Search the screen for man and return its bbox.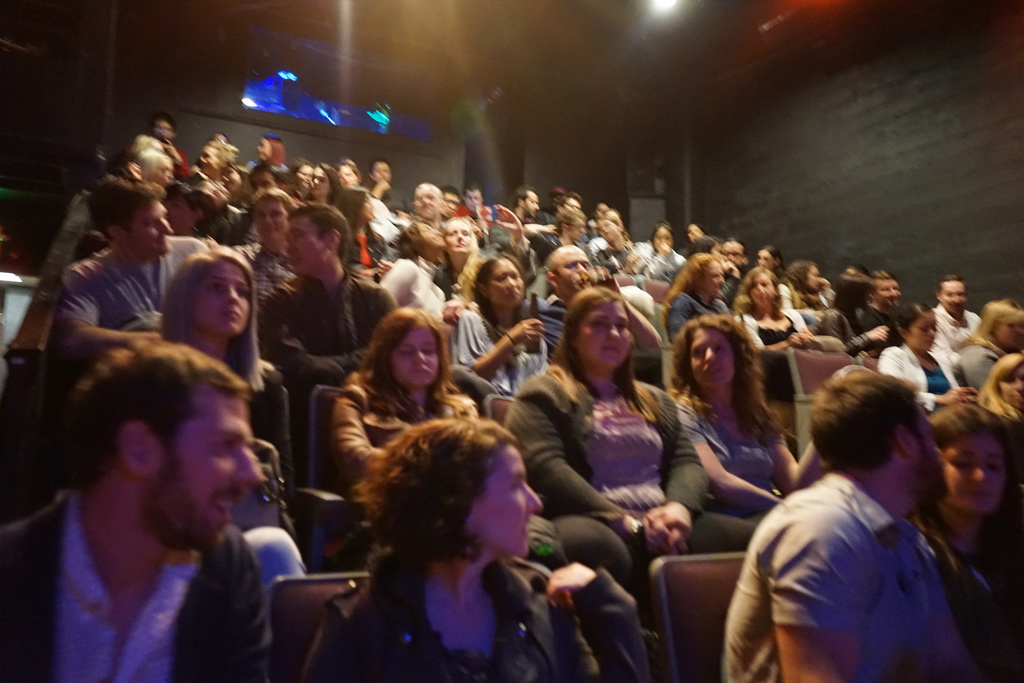
Found: Rect(0, 342, 271, 682).
